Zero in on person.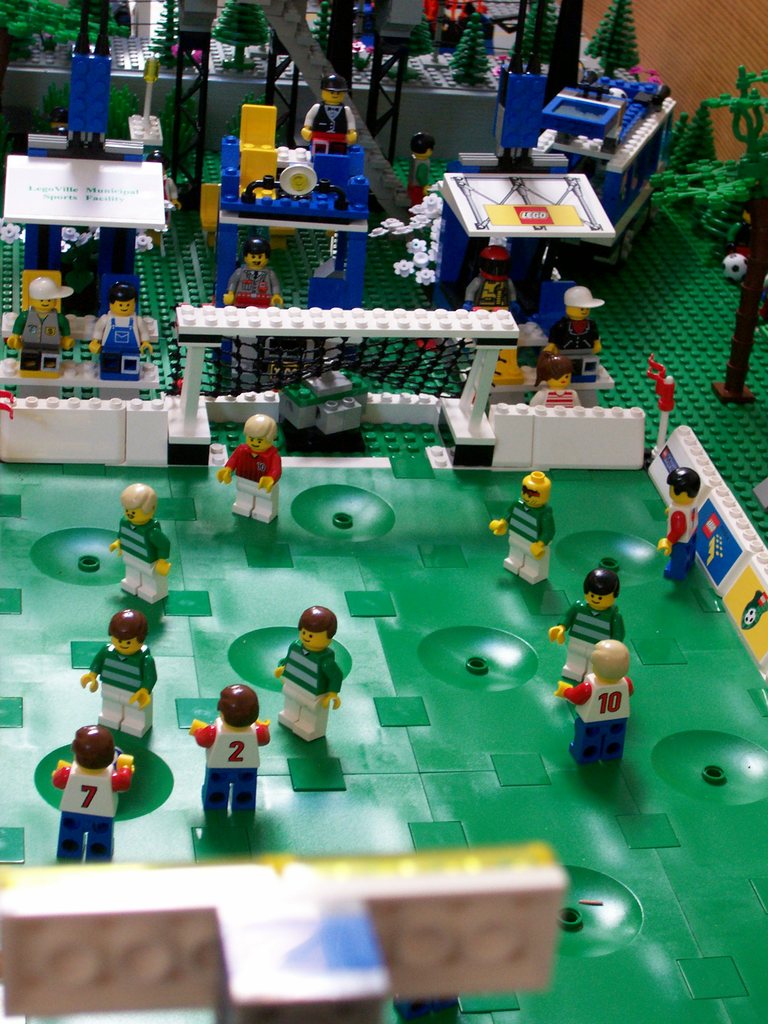
Zeroed in: left=560, top=643, right=637, bottom=762.
